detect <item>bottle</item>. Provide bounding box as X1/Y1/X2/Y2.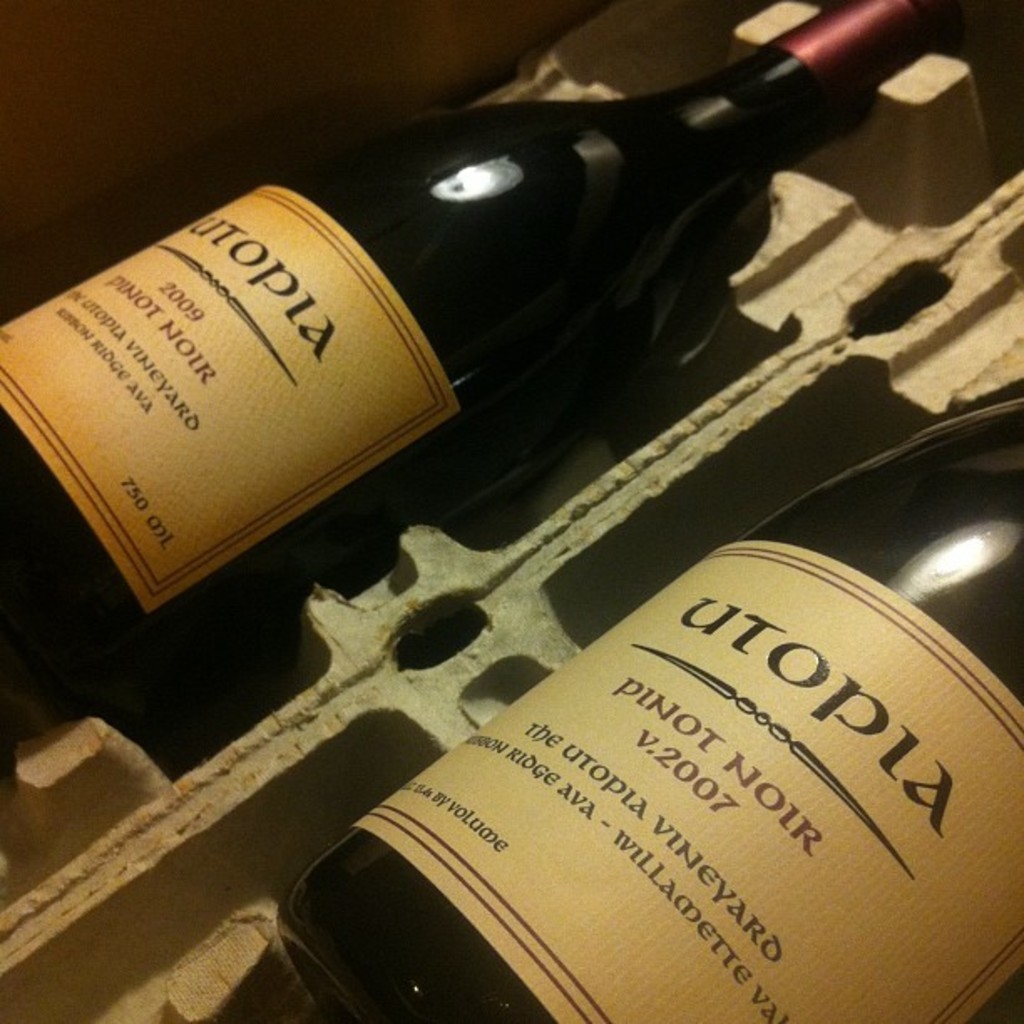
233/462/1023/980.
